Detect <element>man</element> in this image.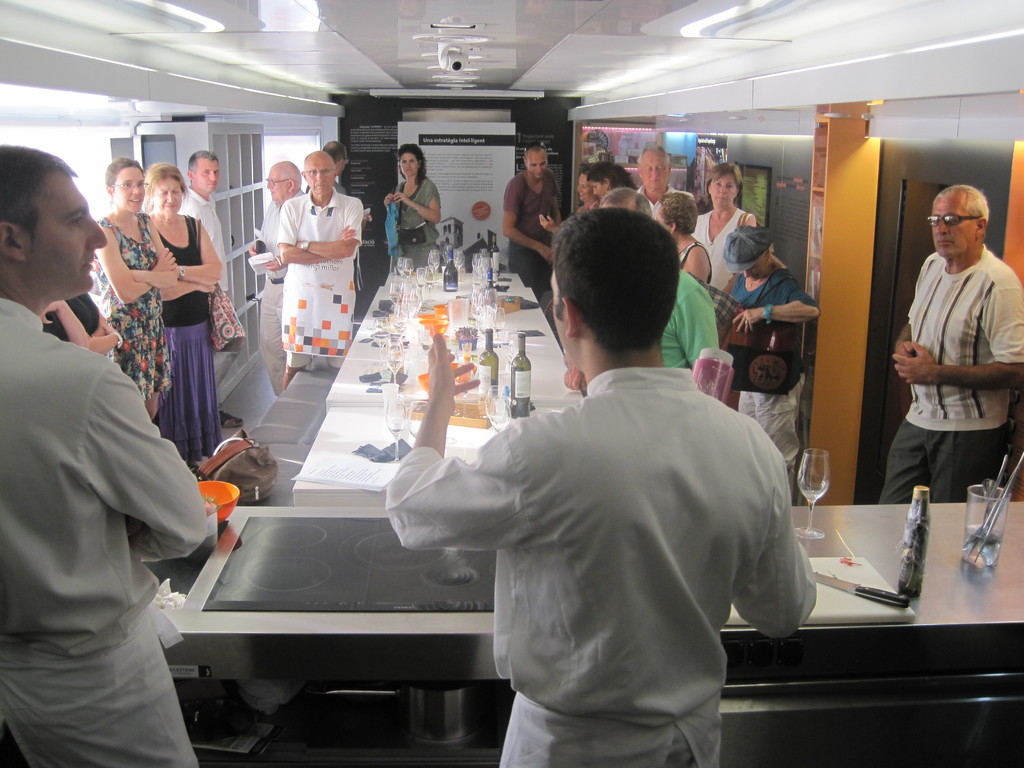
Detection: box=[275, 138, 367, 360].
